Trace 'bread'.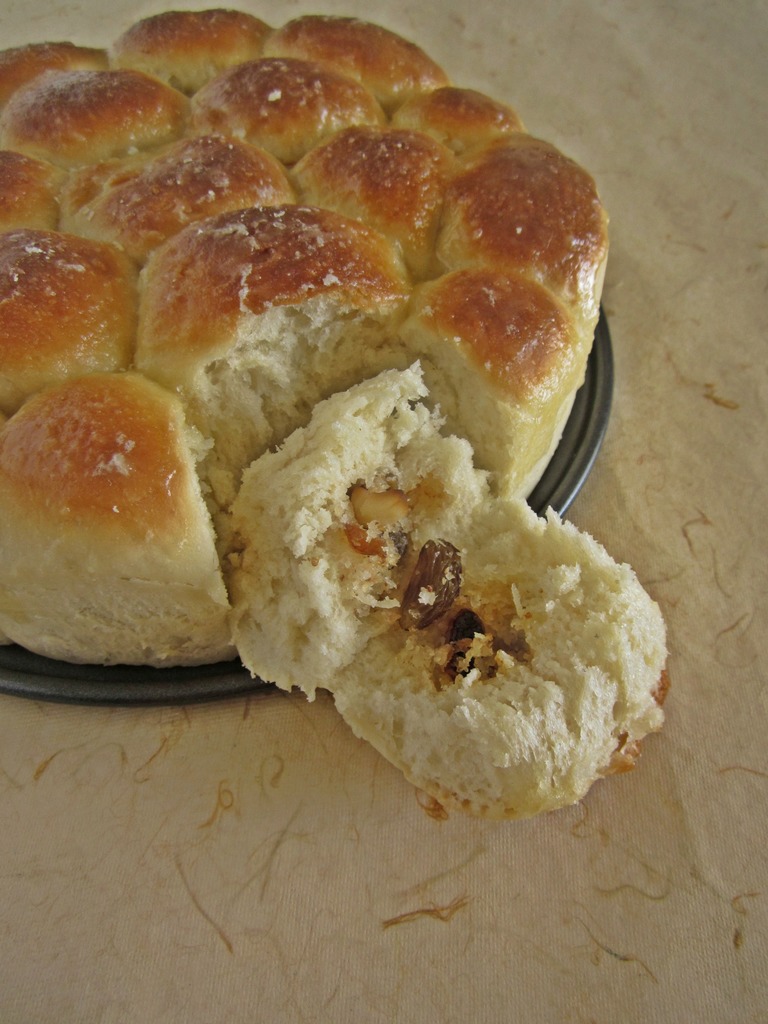
Traced to detection(0, 337, 246, 671).
